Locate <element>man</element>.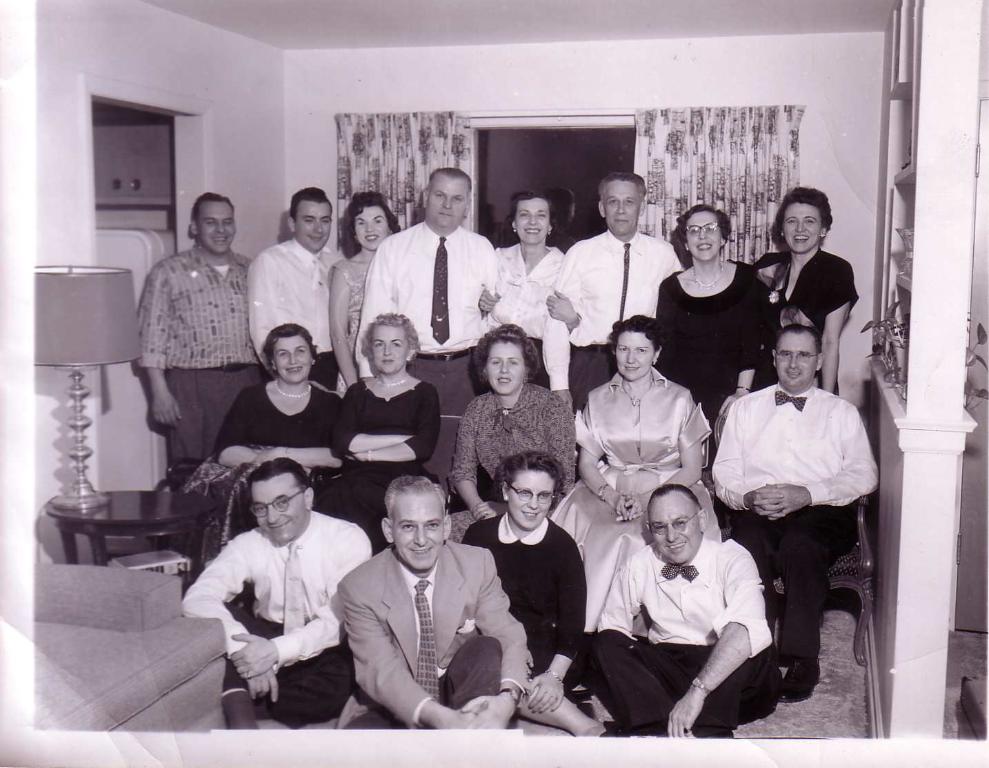
Bounding box: <box>181,457,374,728</box>.
